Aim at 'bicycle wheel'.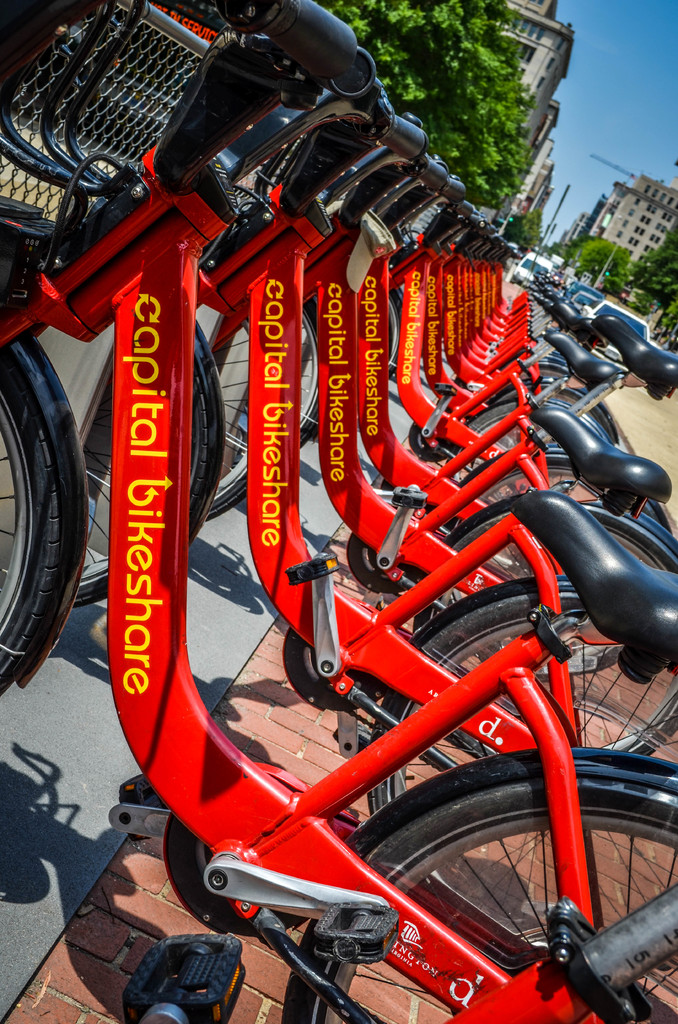
Aimed at detection(289, 730, 653, 1015).
